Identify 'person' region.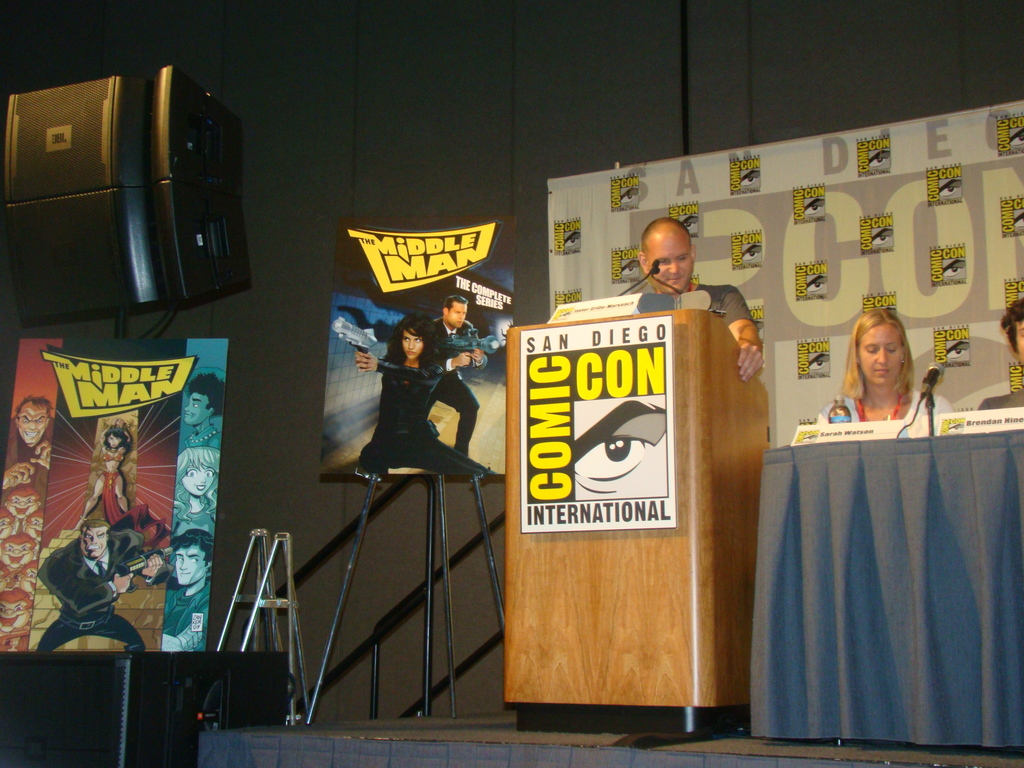
Region: Rect(179, 369, 228, 447).
